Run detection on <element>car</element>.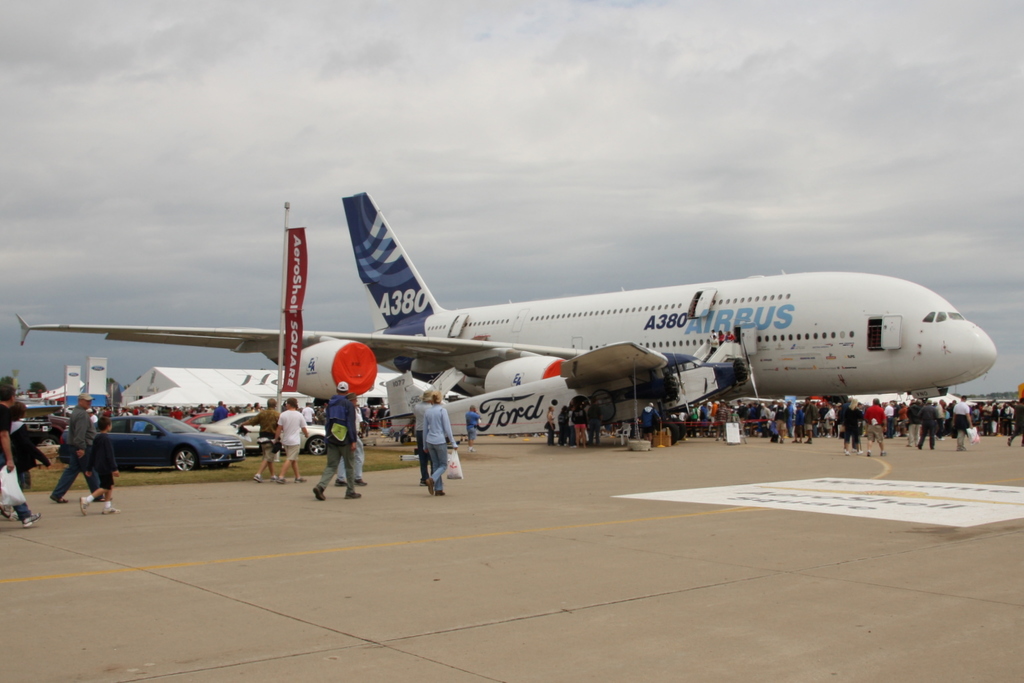
Result: 201, 414, 330, 457.
